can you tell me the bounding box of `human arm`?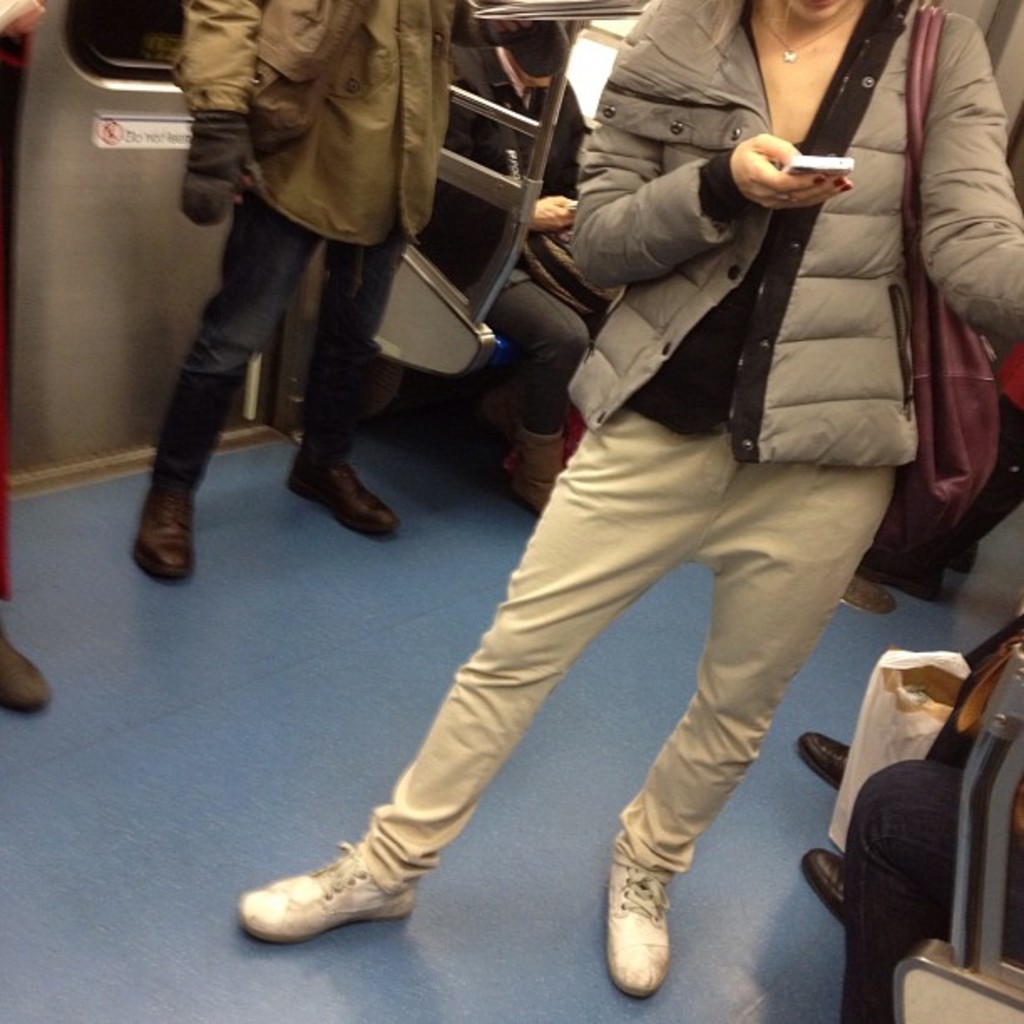
box=[584, 0, 857, 296].
